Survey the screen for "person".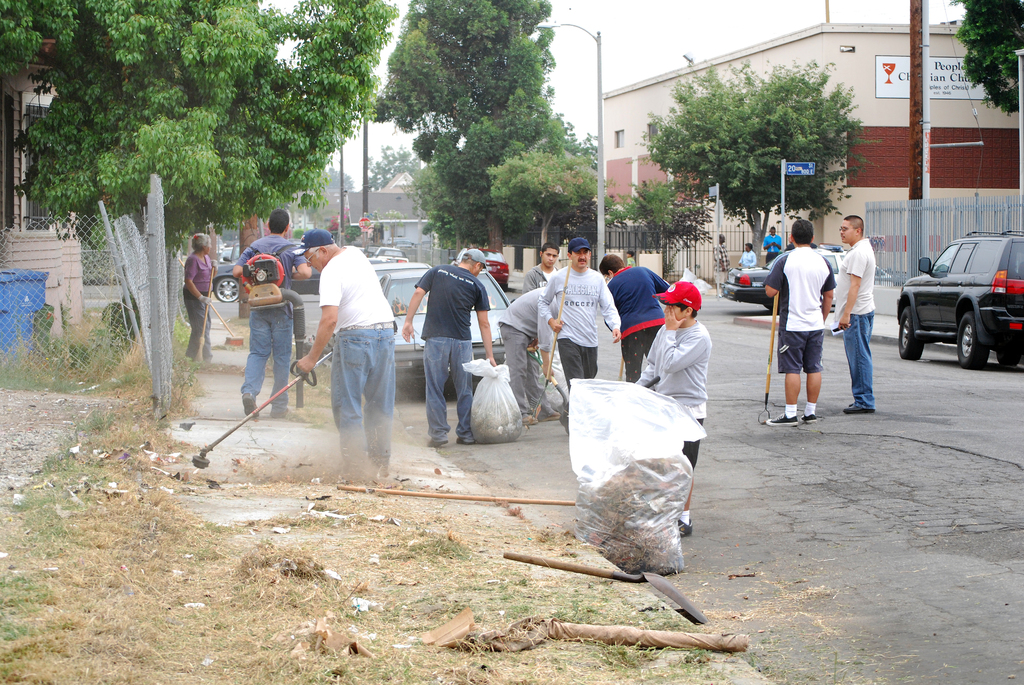
Survey found: (599, 238, 669, 393).
